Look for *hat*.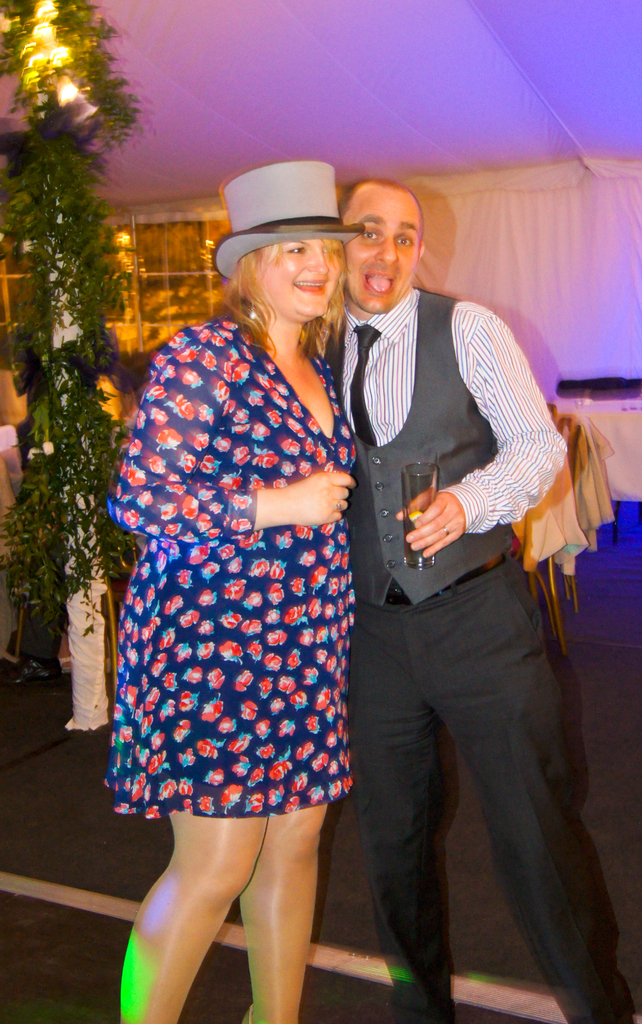
Found: bbox=[206, 161, 366, 285].
